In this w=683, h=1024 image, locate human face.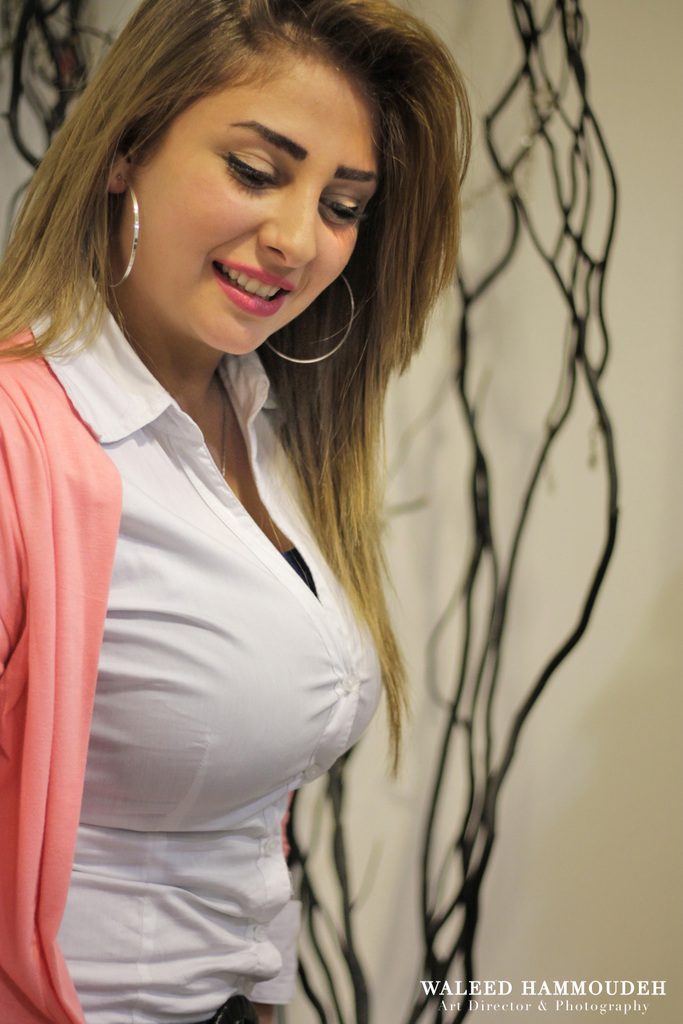
Bounding box: locate(113, 43, 379, 357).
